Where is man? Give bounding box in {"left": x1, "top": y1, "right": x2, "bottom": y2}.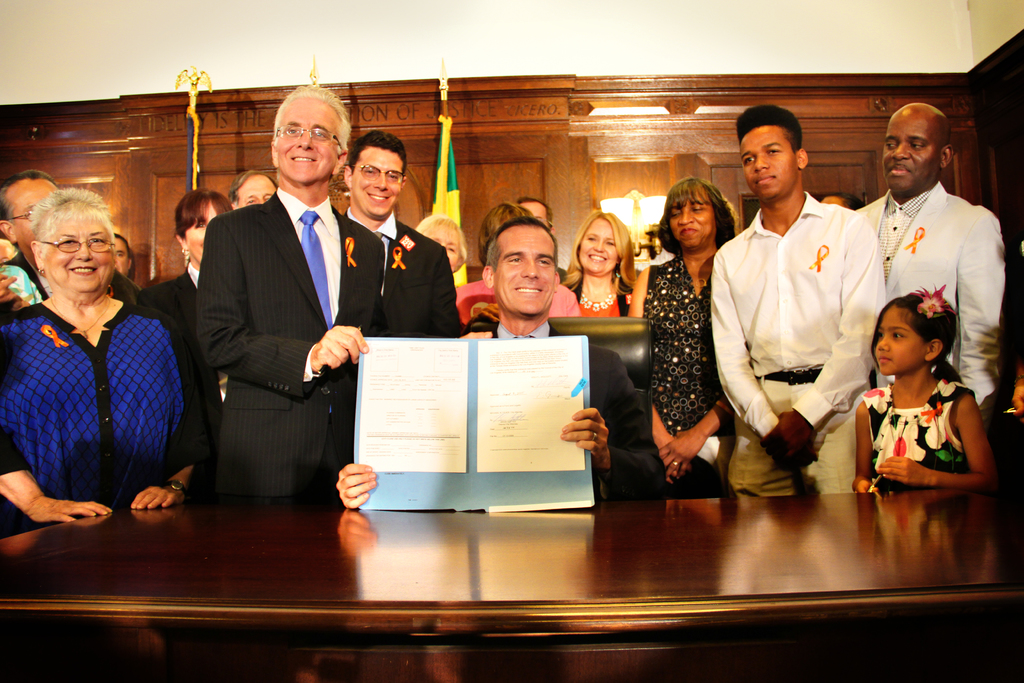
{"left": 173, "top": 100, "right": 373, "bottom": 534}.
